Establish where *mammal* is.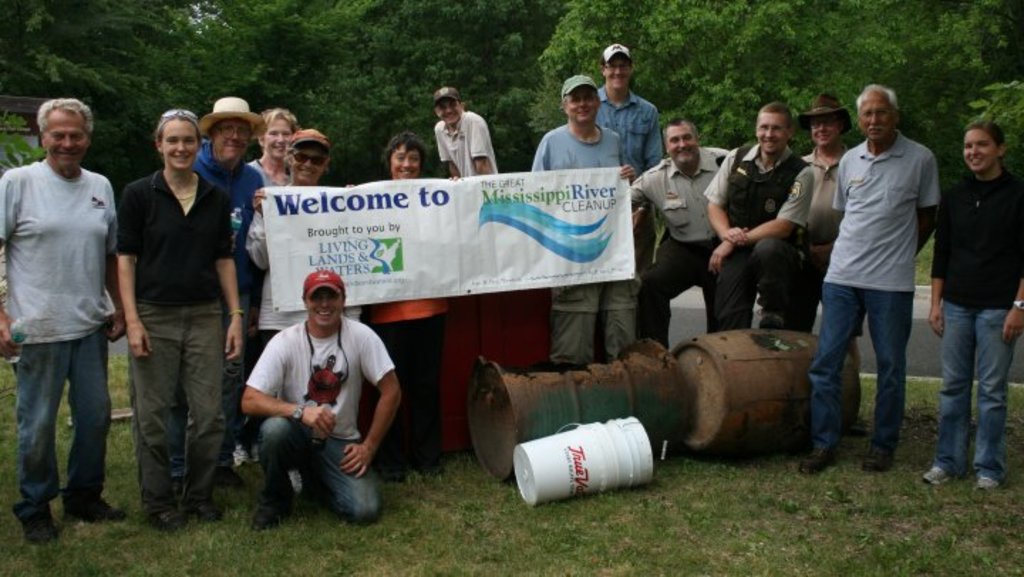
Established at region(240, 269, 402, 524).
